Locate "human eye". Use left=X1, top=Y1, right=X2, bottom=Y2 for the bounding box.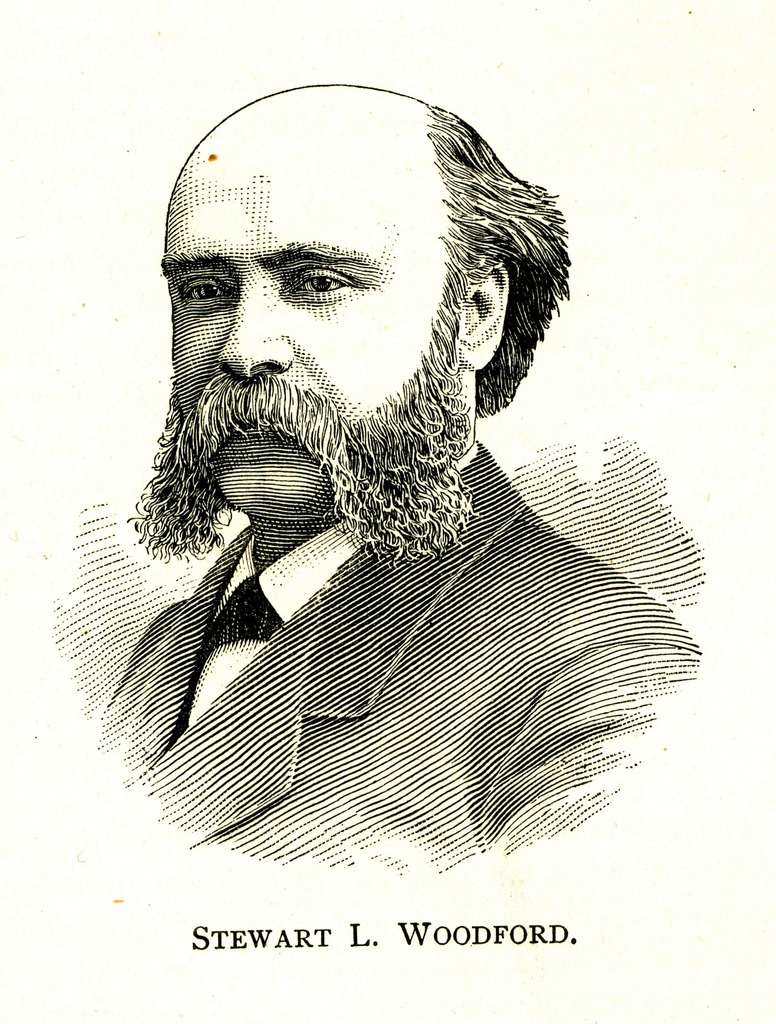
left=165, top=266, right=241, bottom=316.
